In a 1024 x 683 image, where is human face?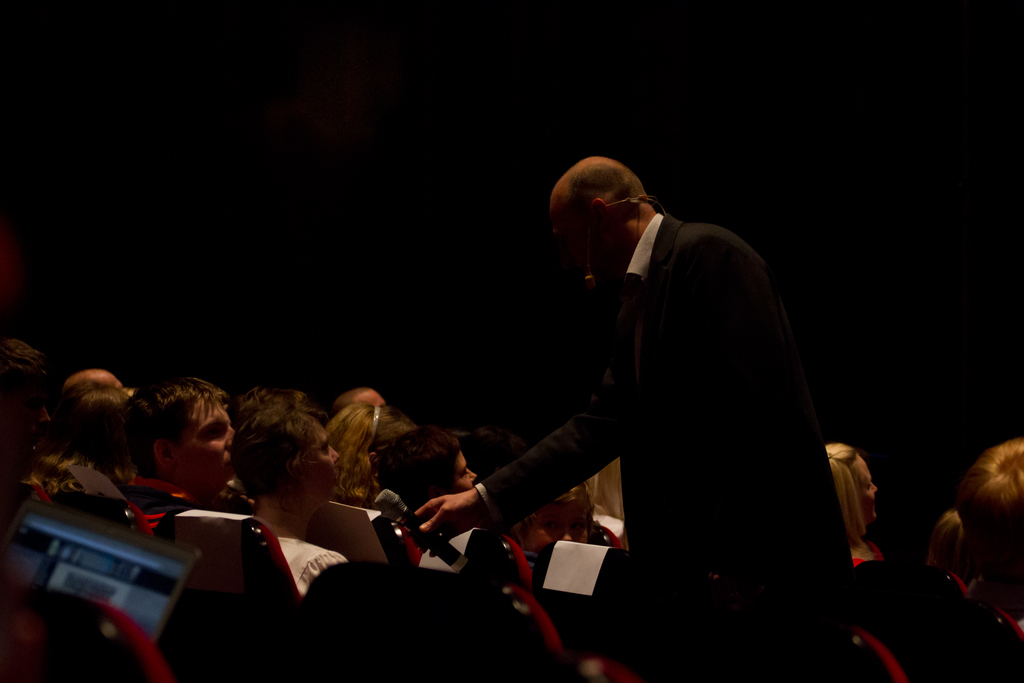
<region>297, 424, 342, 509</region>.
